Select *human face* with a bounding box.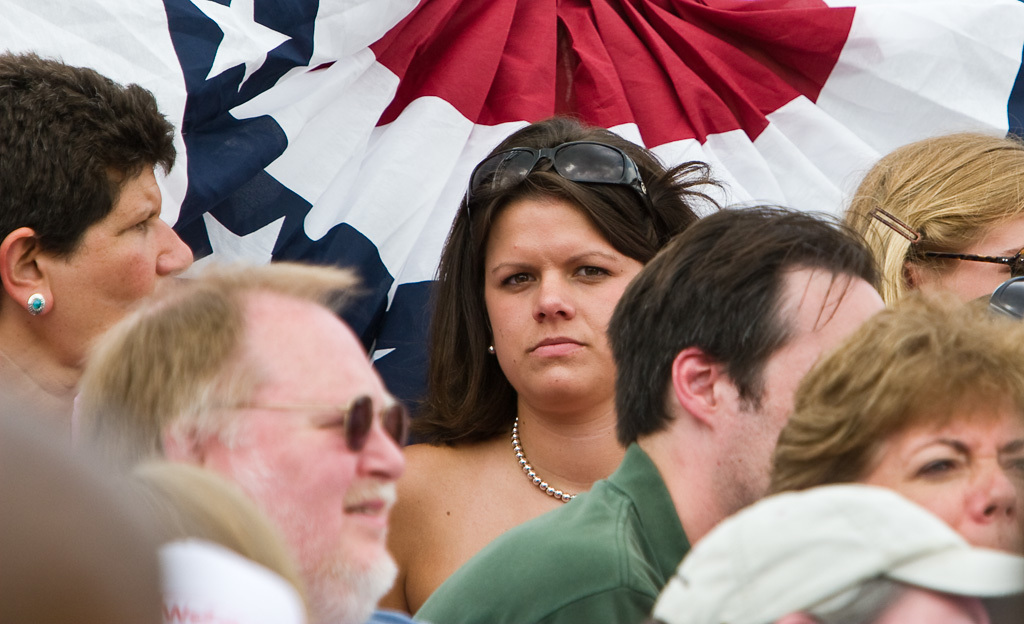
box=[715, 267, 889, 507].
